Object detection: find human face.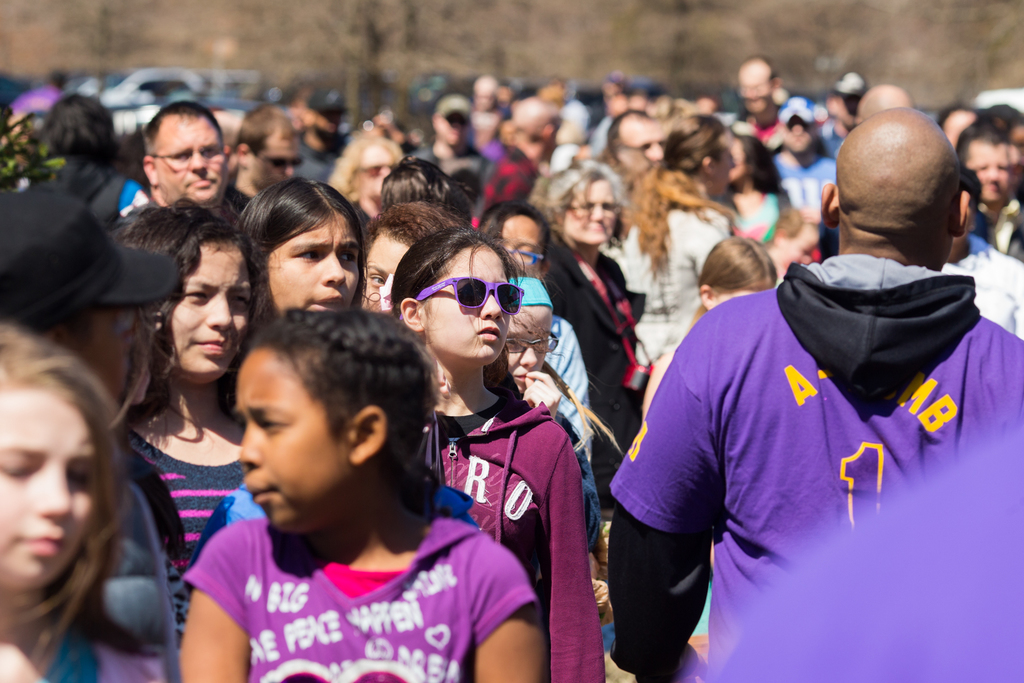
bbox(617, 115, 664, 161).
